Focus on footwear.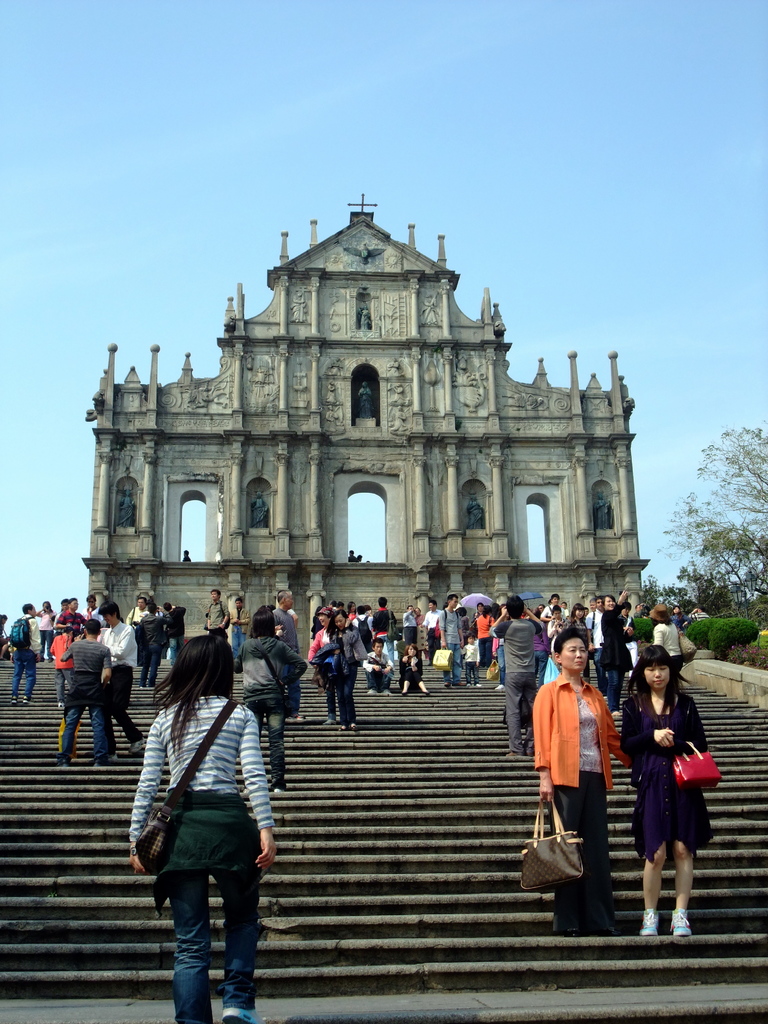
Focused at pyautogui.locateOnScreen(130, 739, 143, 753).
